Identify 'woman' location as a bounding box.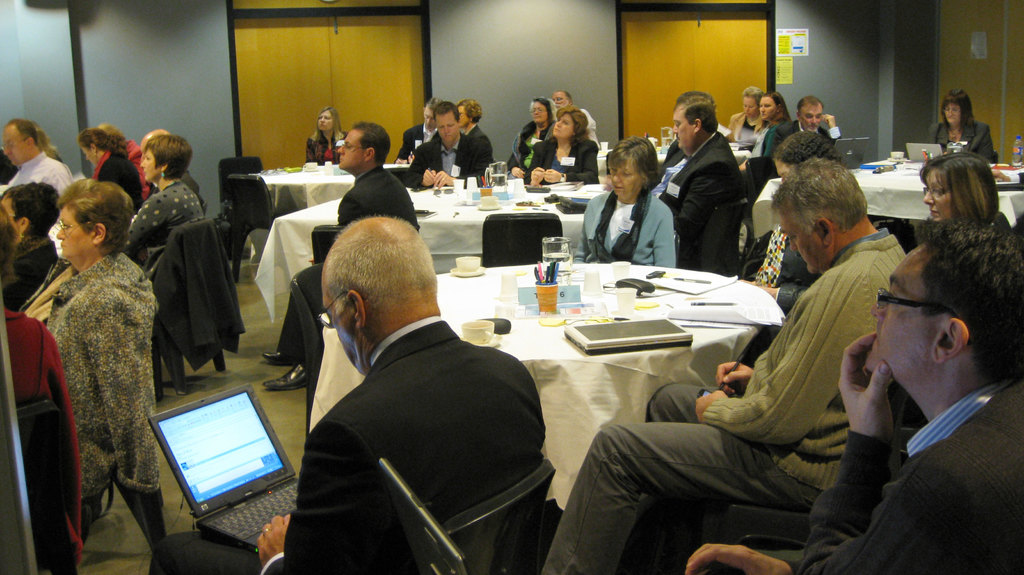
{"x1": 78, "y1": 126, "x2": 145, "y2": 216}.
